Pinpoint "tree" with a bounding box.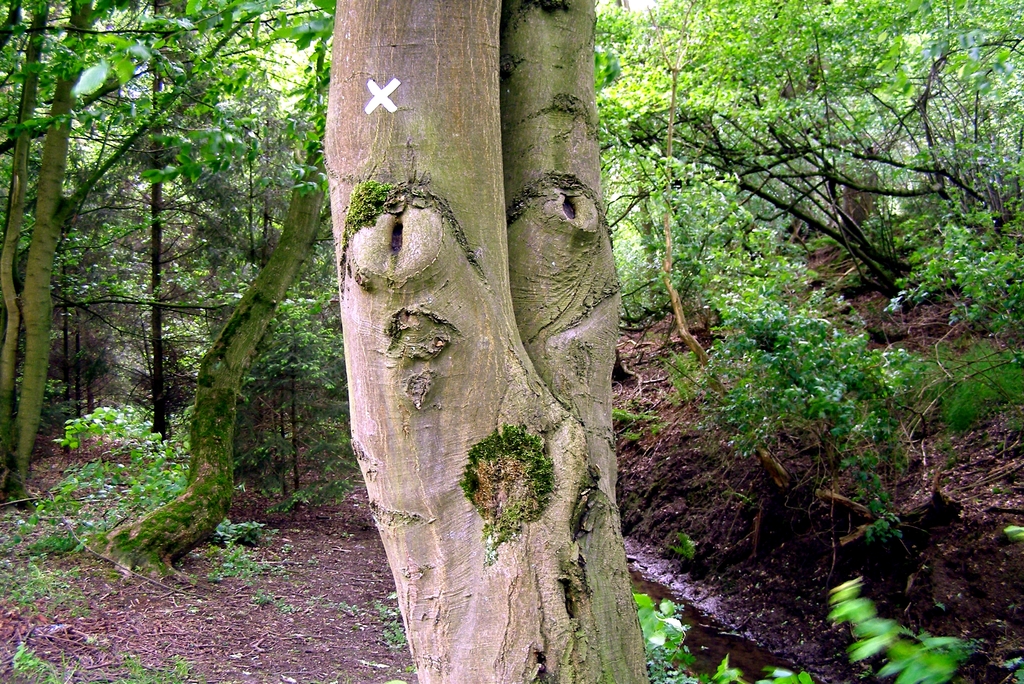
bbox=(614, 0, 1023, 283).
